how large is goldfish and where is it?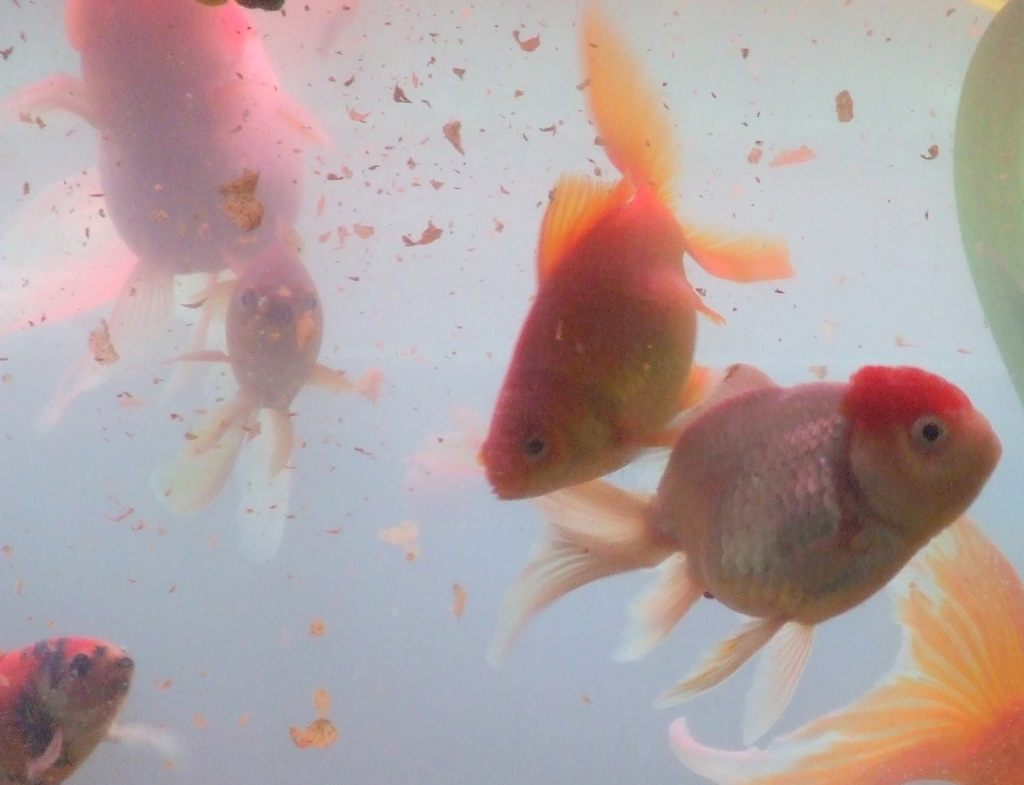
Bounding box: detection(0, 637, 137, 784).
